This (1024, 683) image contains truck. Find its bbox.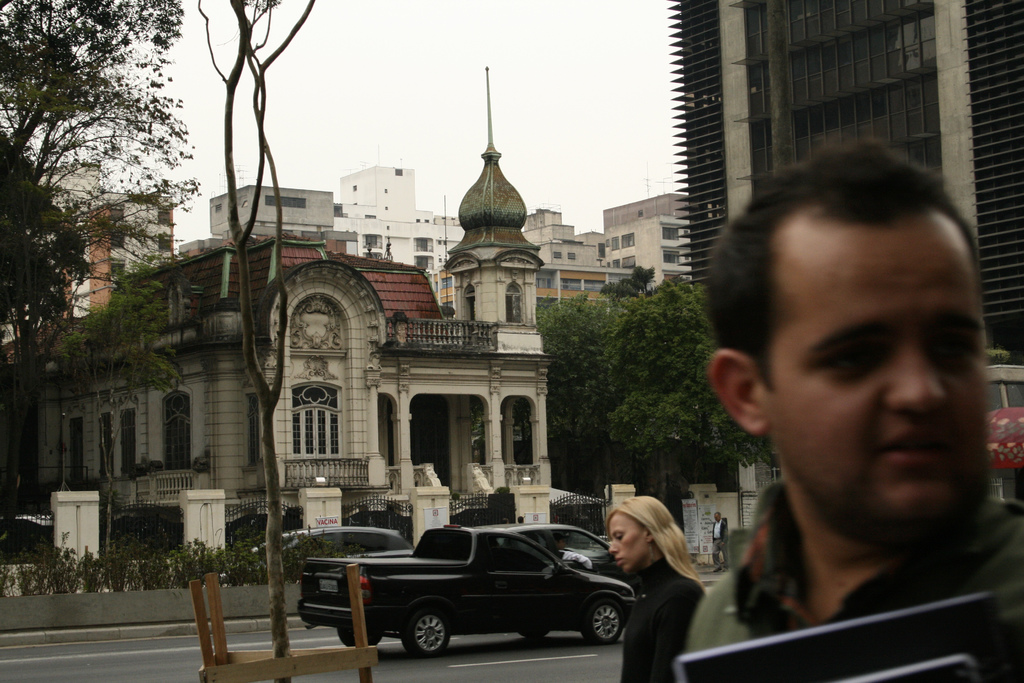
343 531 633 668.
